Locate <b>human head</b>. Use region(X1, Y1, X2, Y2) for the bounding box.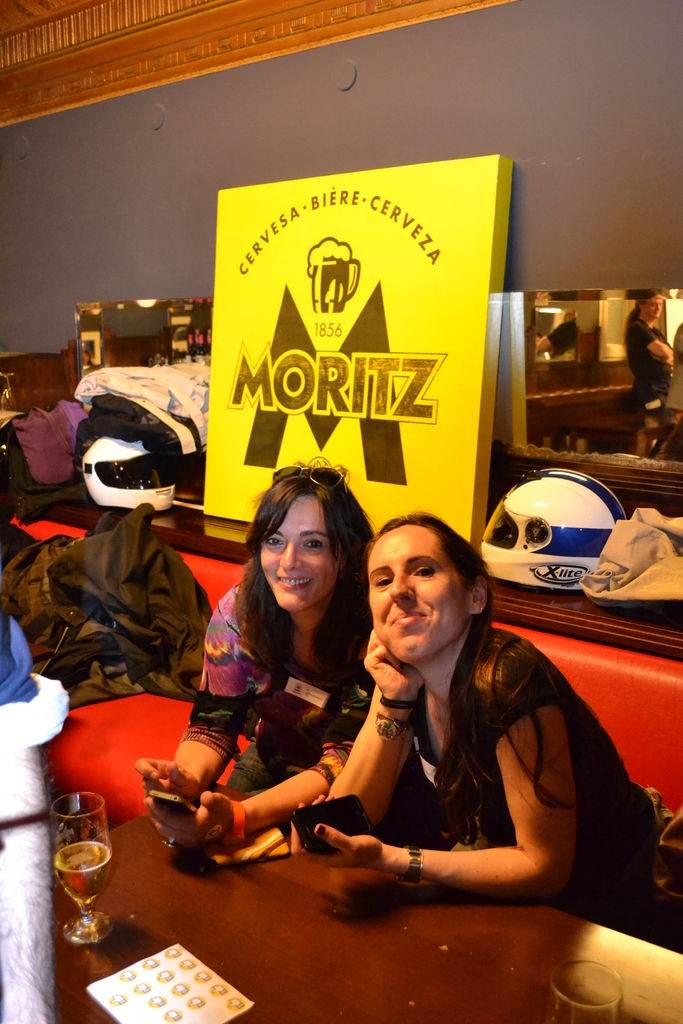
region(639, 299, 666, 323).
